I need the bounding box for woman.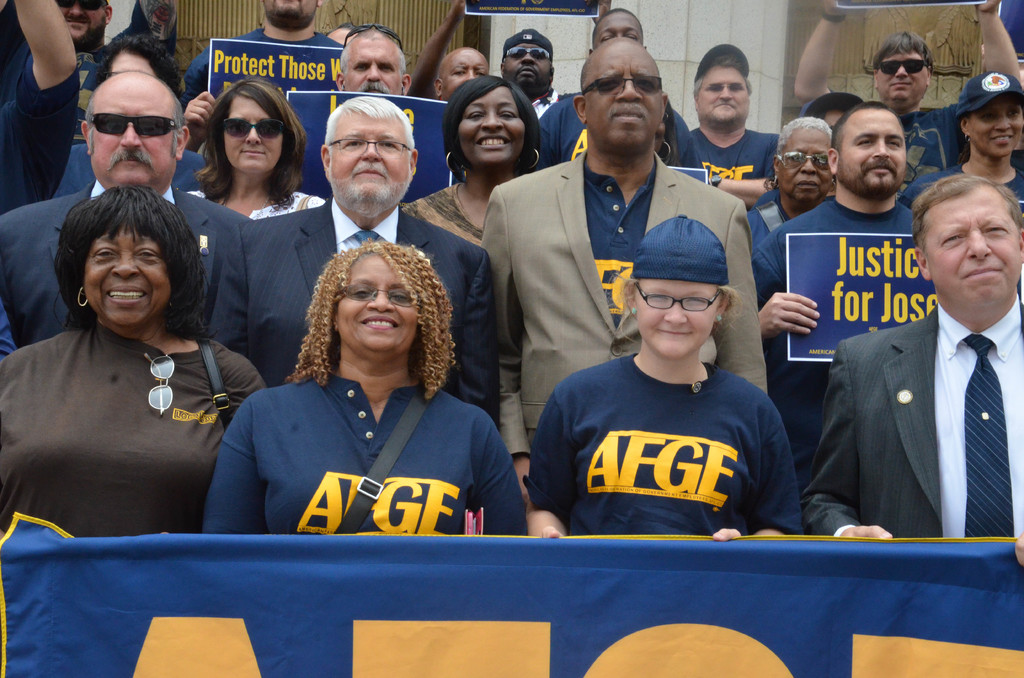
Here it is: 897, 70, 1023, 213.
